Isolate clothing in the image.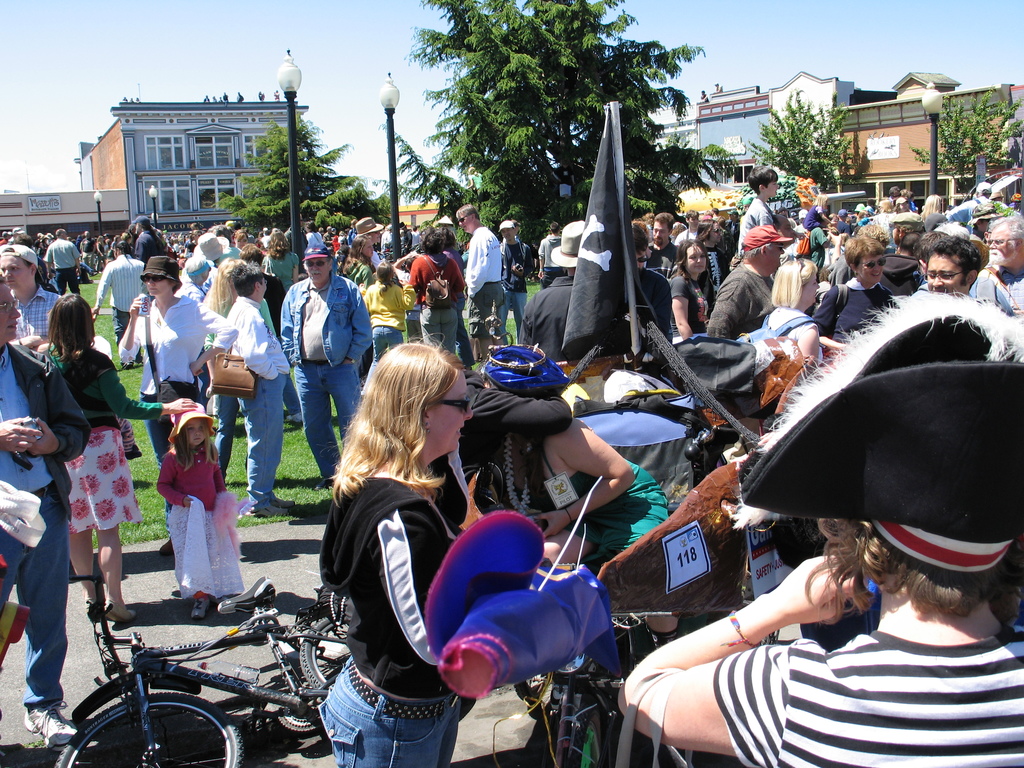
Isolated region: [x1=1000, y1=265, x2=1023, y2=326].
